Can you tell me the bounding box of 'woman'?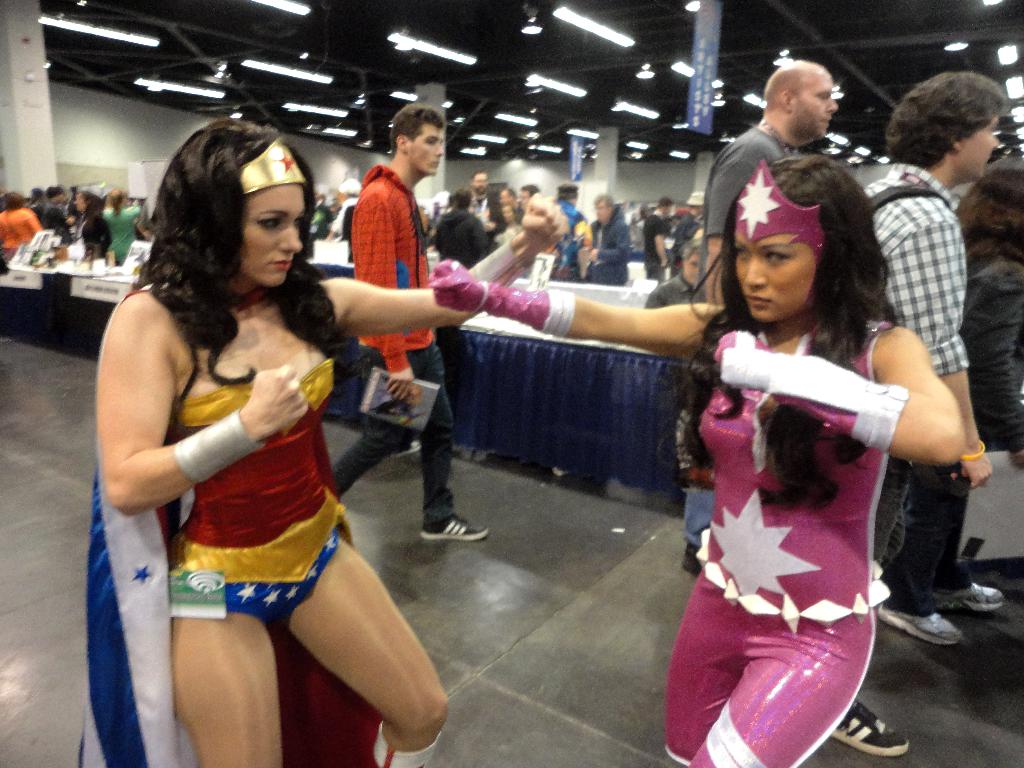
select_region(99, 188, 141, 266).
